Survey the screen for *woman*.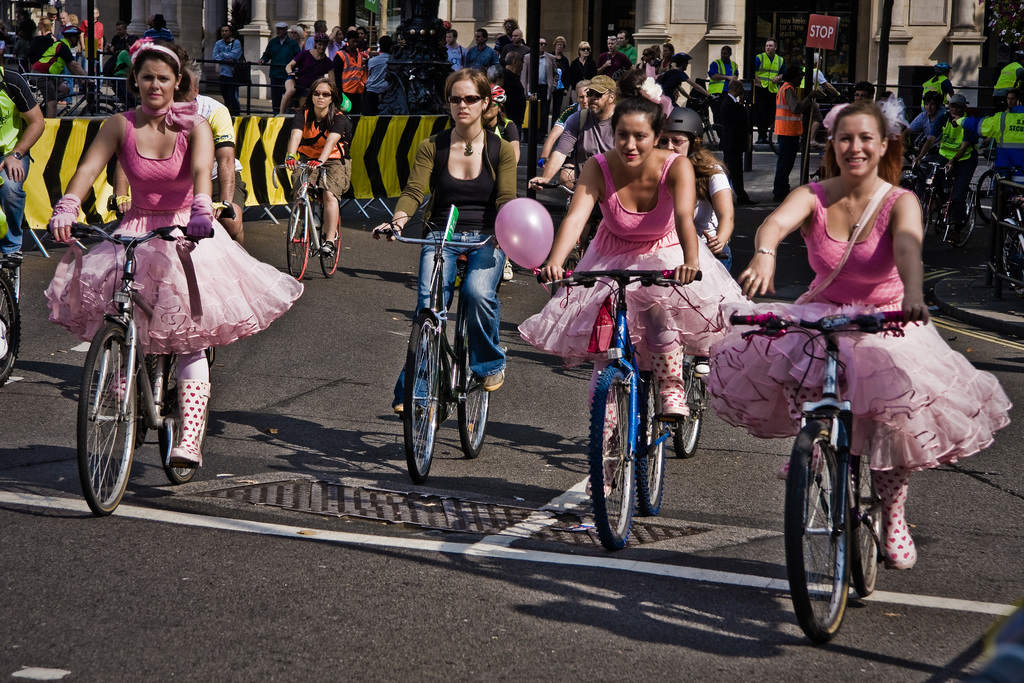
Survey found: bbox=[271, 33, 336, 118].
